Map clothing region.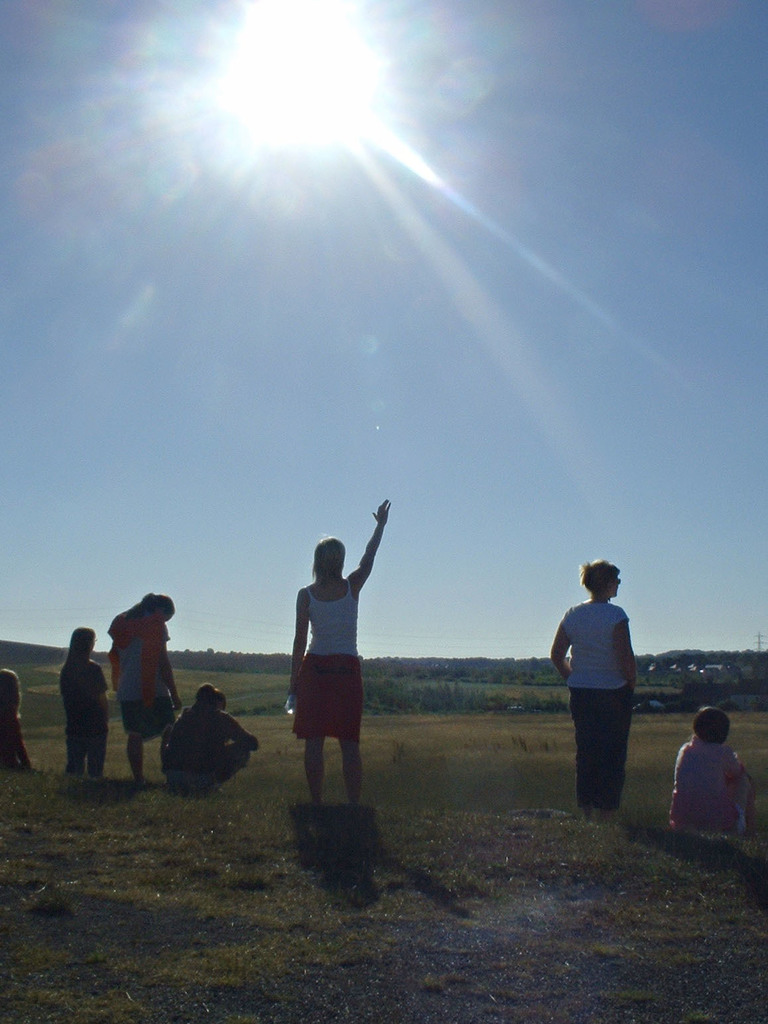
Mapped to locate(301, 580, 360, 654).
